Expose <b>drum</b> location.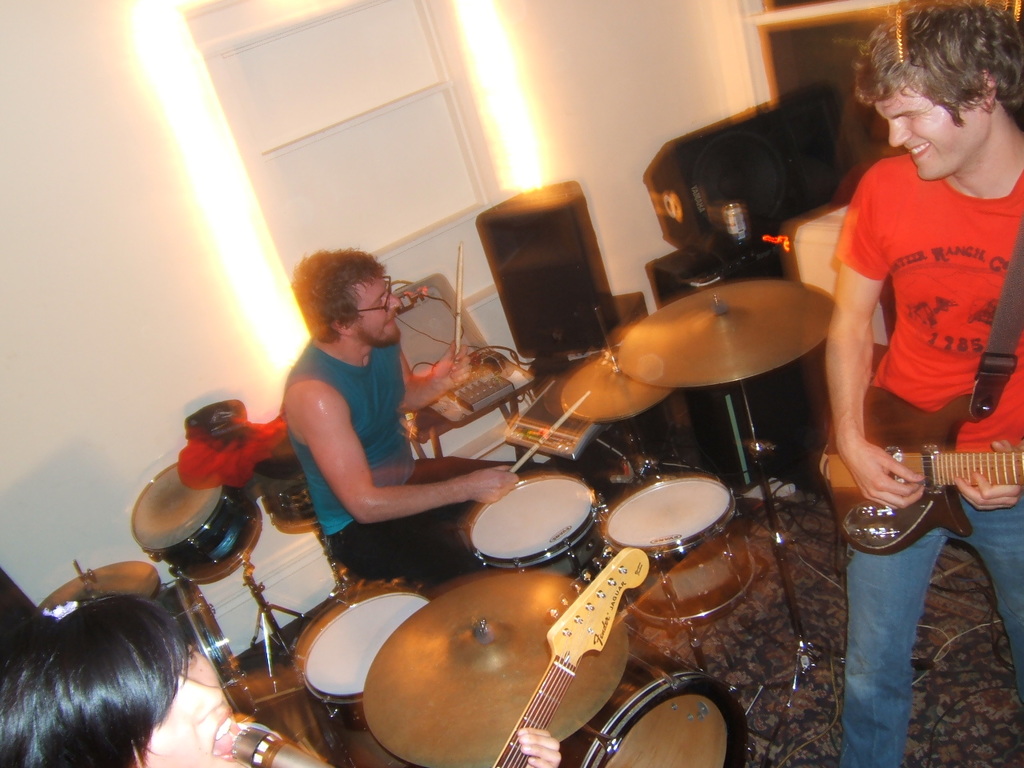
Exposed at <region>295, 586, 432, 751</region>.
